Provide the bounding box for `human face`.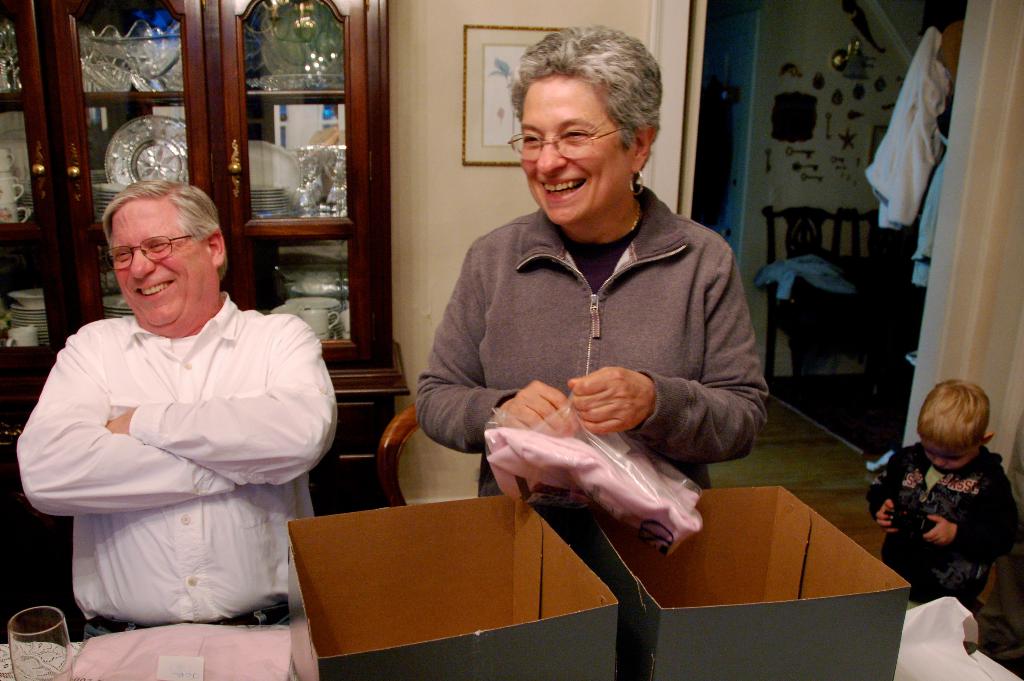
[x1=927, y1=444, x2=981, y2=469].
